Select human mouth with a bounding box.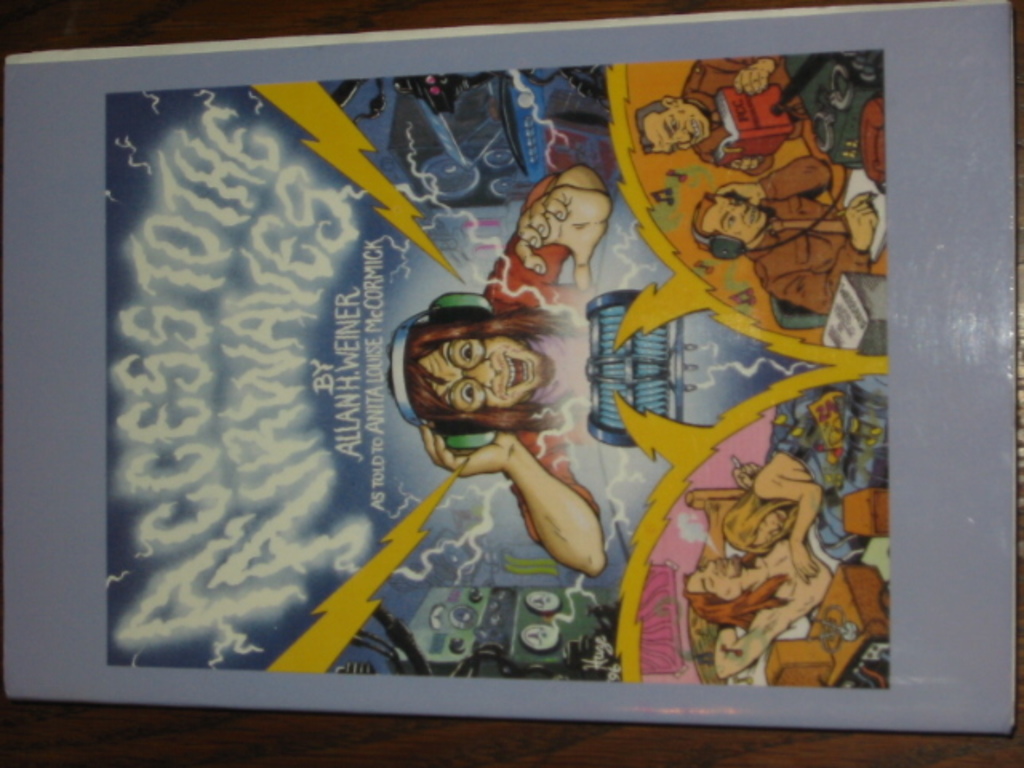
box=[506, 355, 530, 384].
